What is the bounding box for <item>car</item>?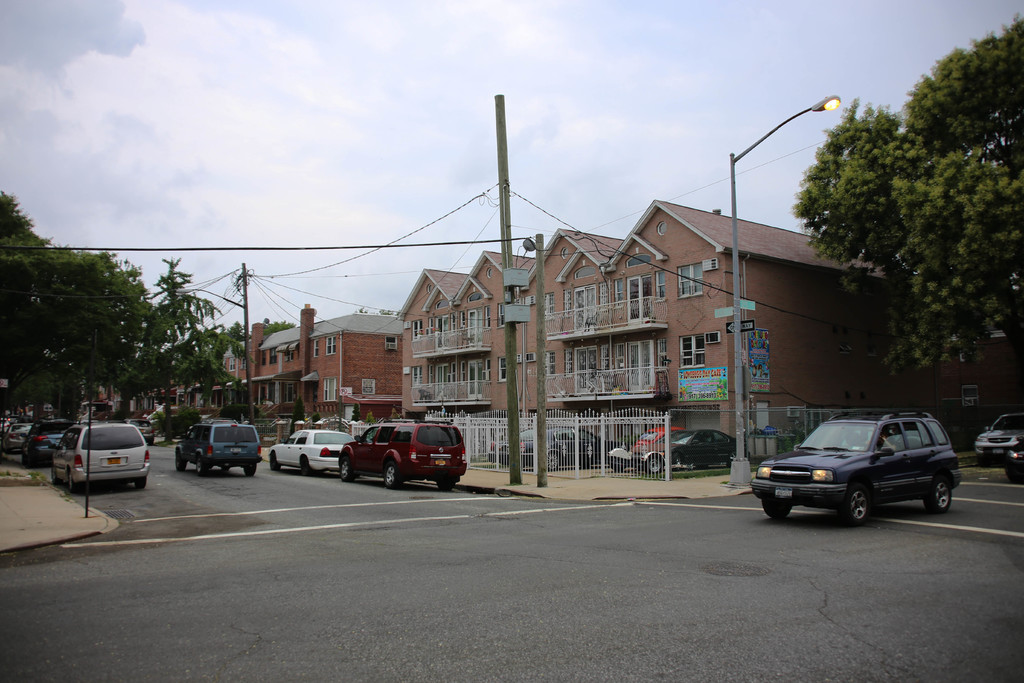
detection(174, 416, 265, 476).
